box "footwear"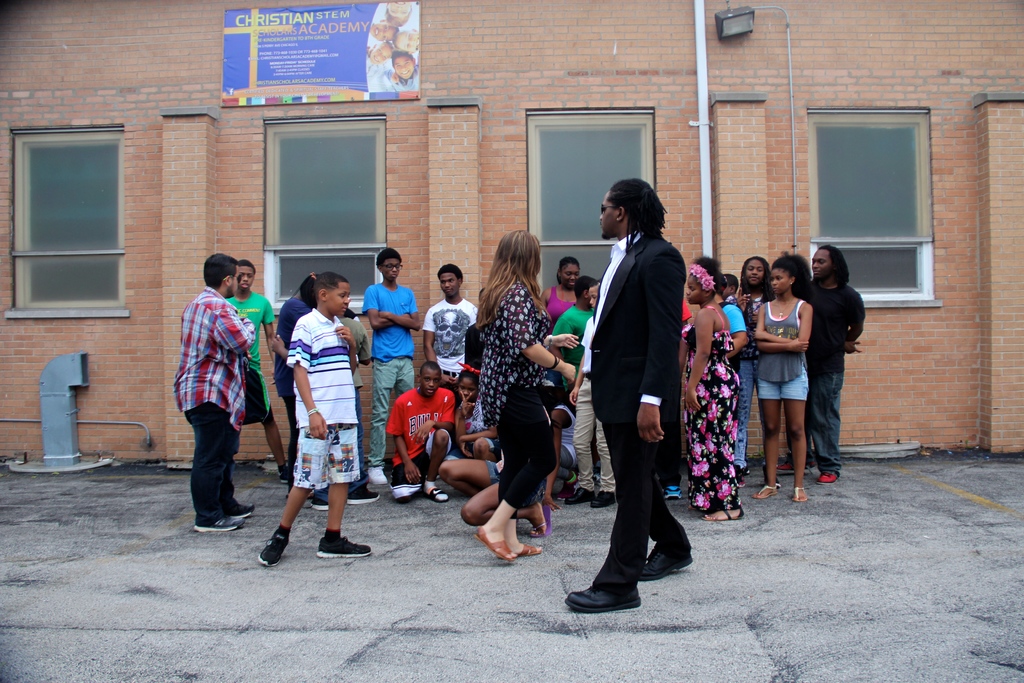
x1=278, y1=468, x2=286, y2=483
